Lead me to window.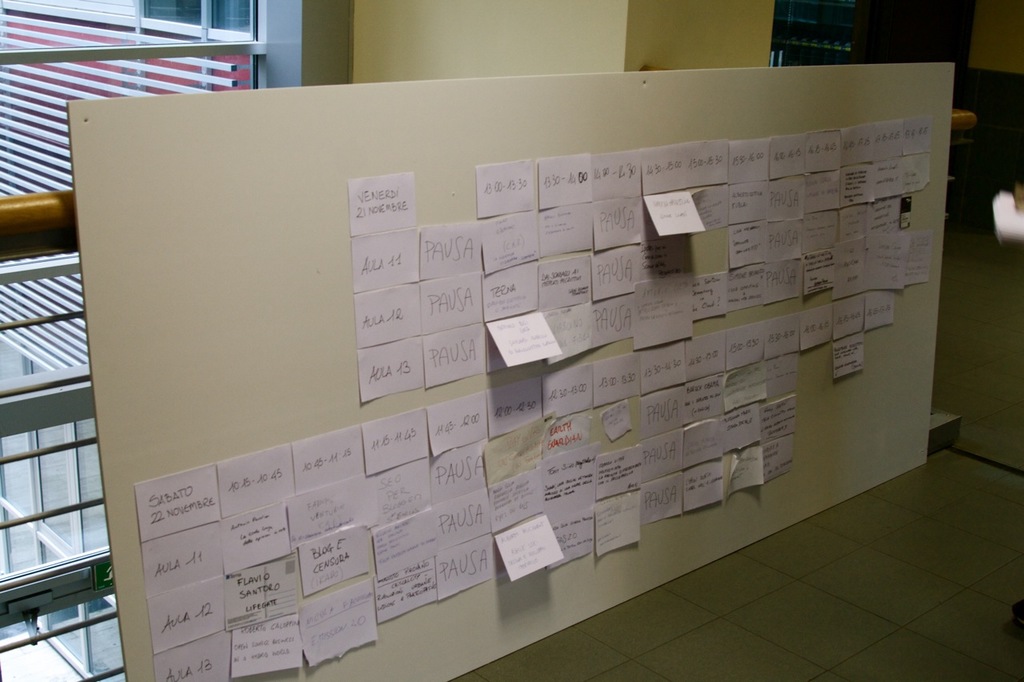
Lead to <bbox>132, 0, 254, 43</bbox>.
